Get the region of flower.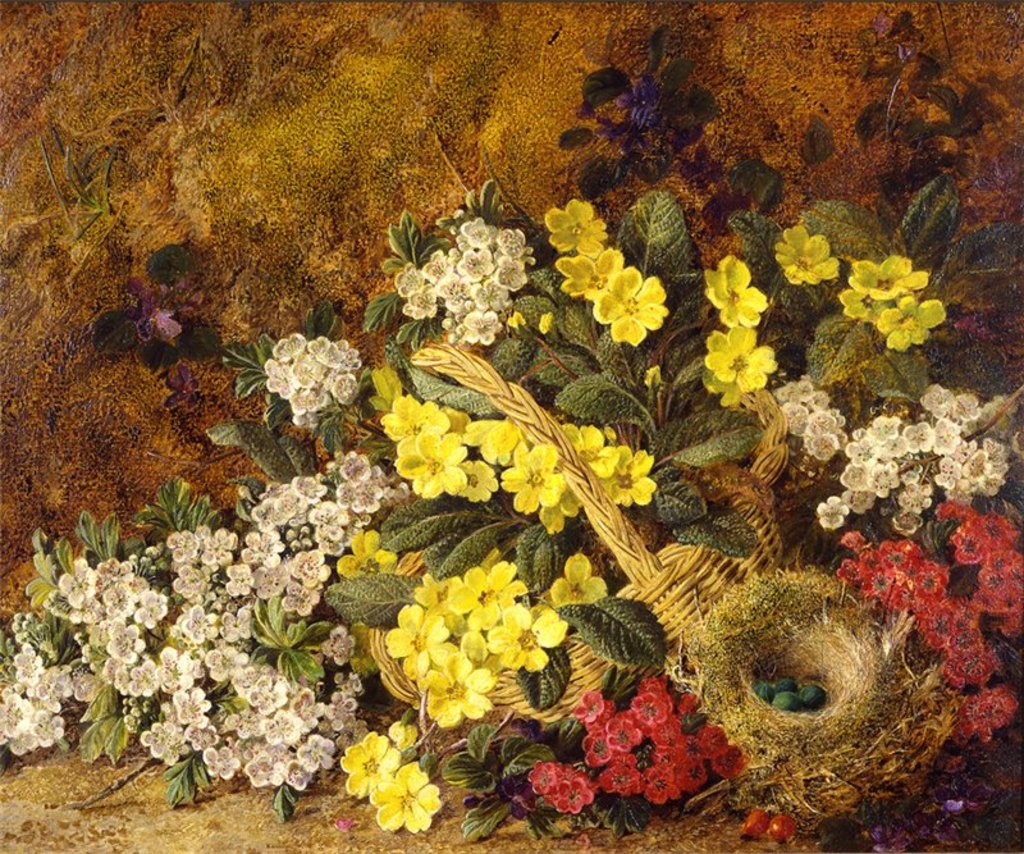
rect(554, 246, 622, 298).
